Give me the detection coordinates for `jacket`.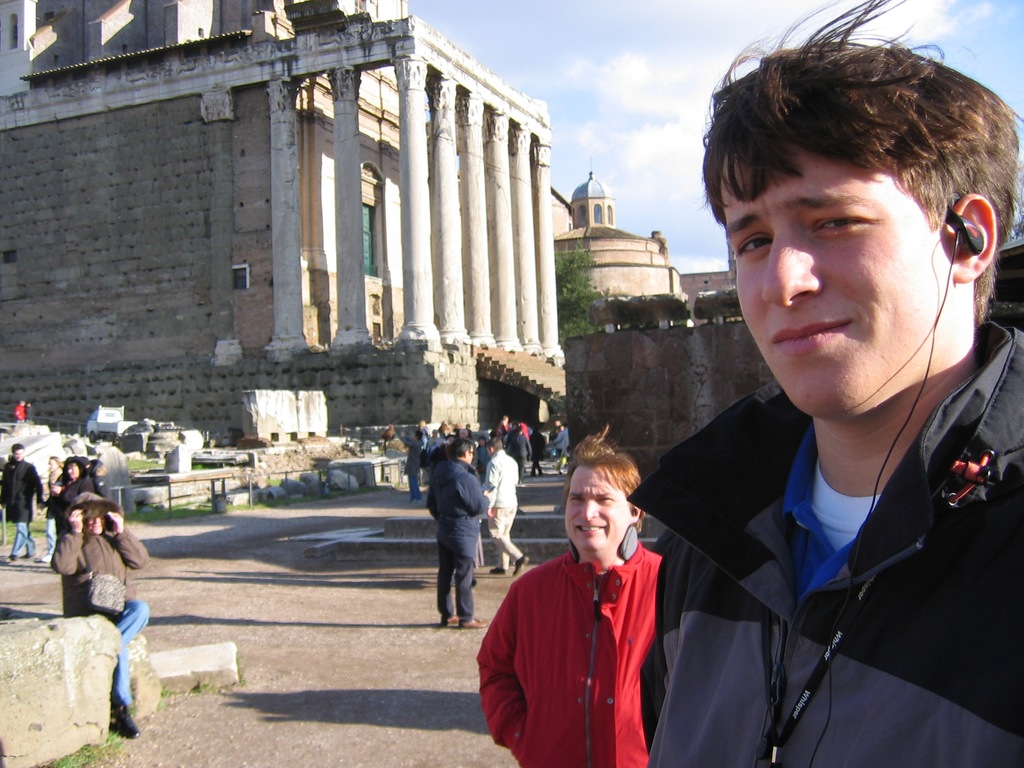
select_region(472, 539, 666, 767).
